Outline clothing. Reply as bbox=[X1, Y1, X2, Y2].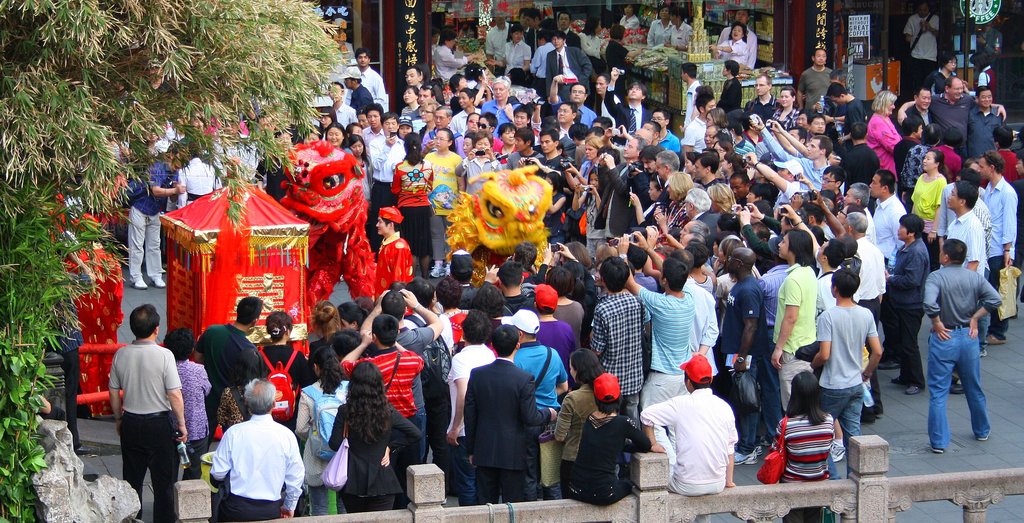
bbox=[717, 76, 742, 114].
